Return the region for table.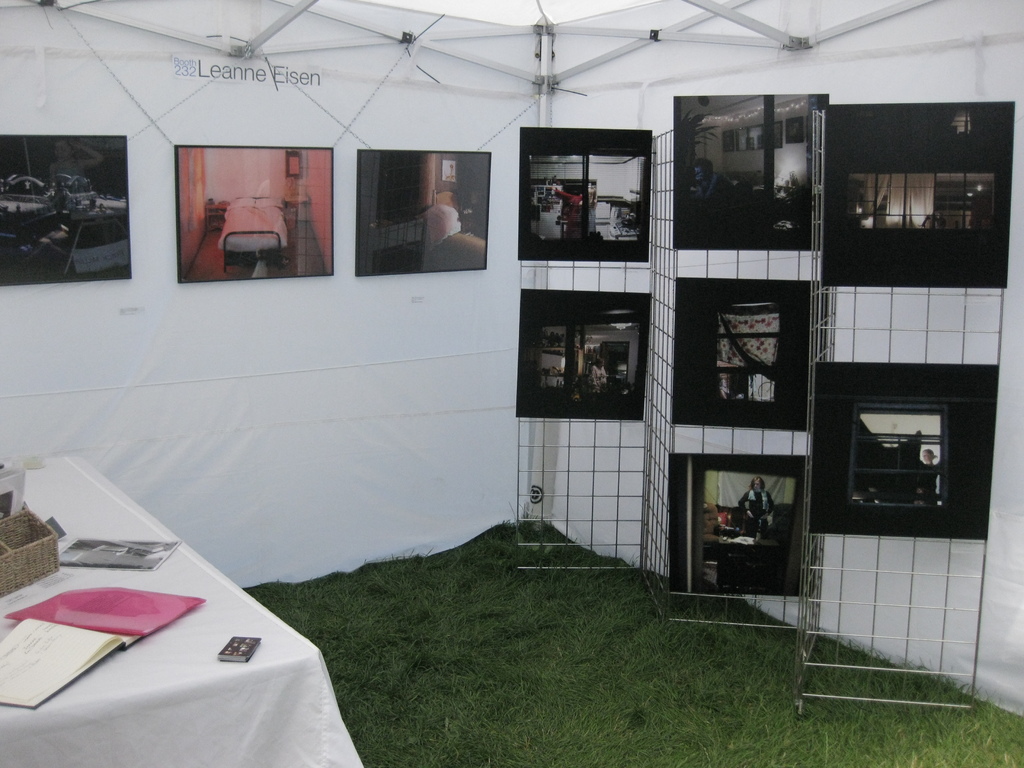
2,510,359,767.
